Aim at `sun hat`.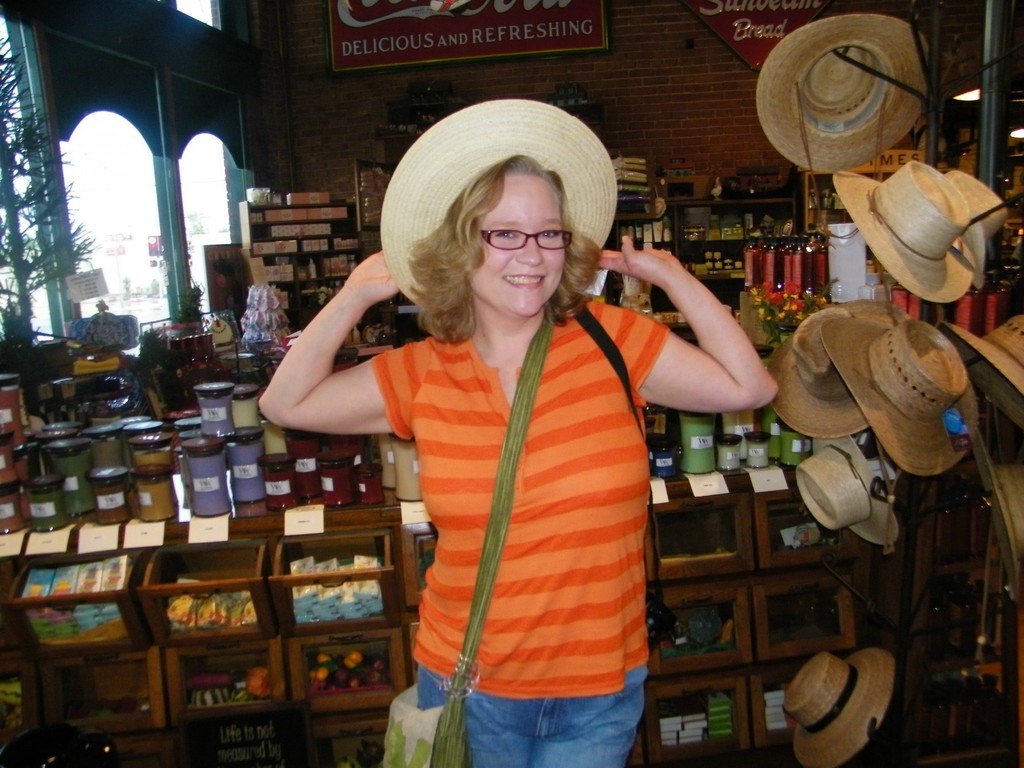
Aimed at bbox=[824, 317, 981, 550].
